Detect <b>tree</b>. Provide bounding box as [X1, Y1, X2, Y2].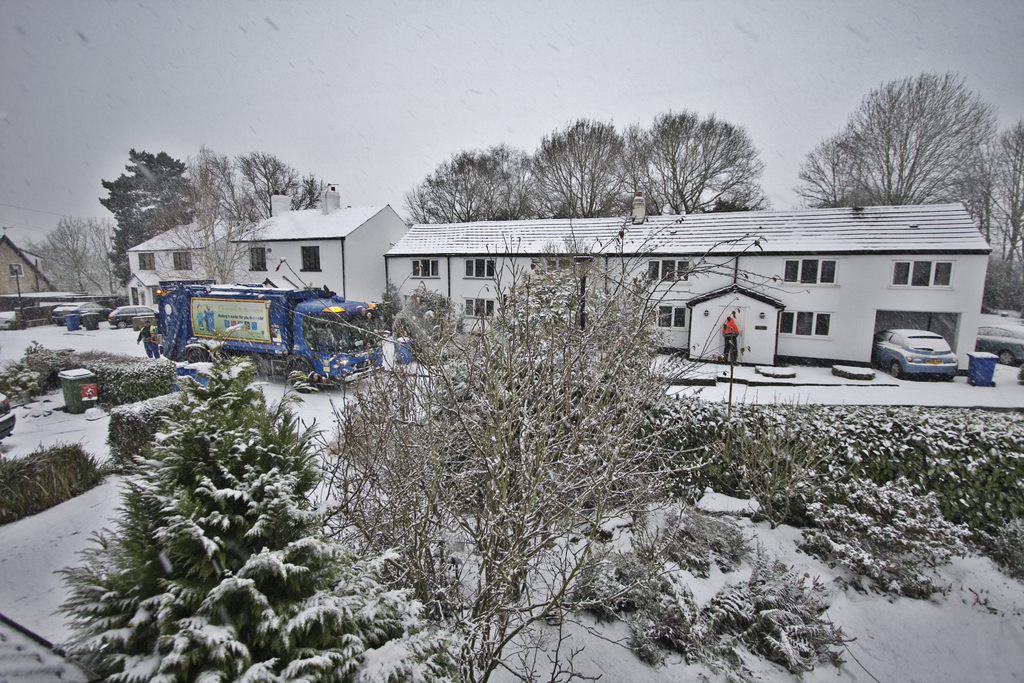
[21, 218, 148, 302].
